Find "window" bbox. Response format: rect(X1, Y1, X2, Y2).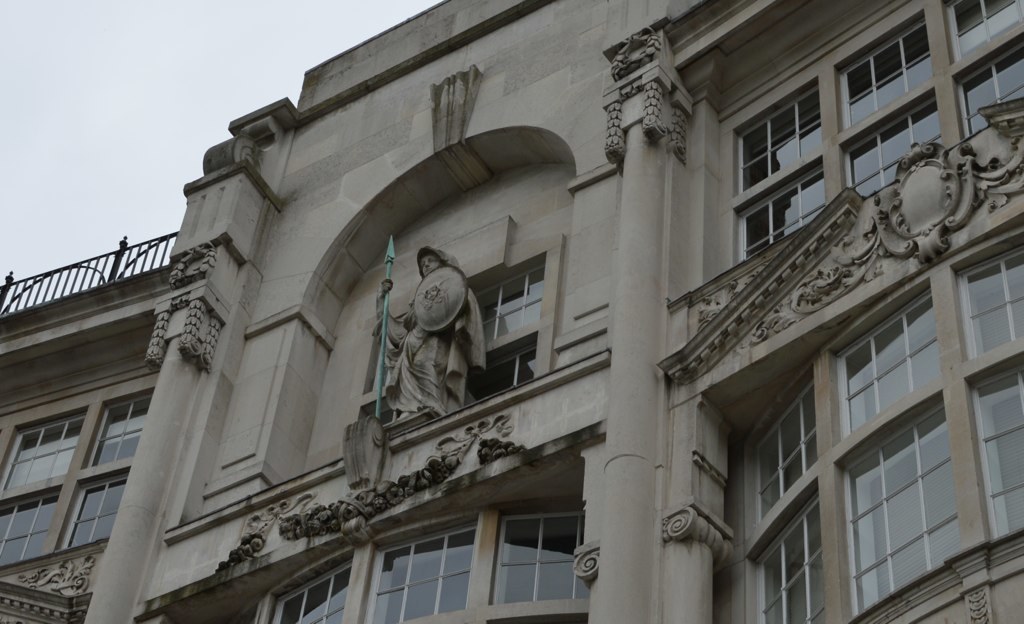
rect(743, 83, 821, 194).
